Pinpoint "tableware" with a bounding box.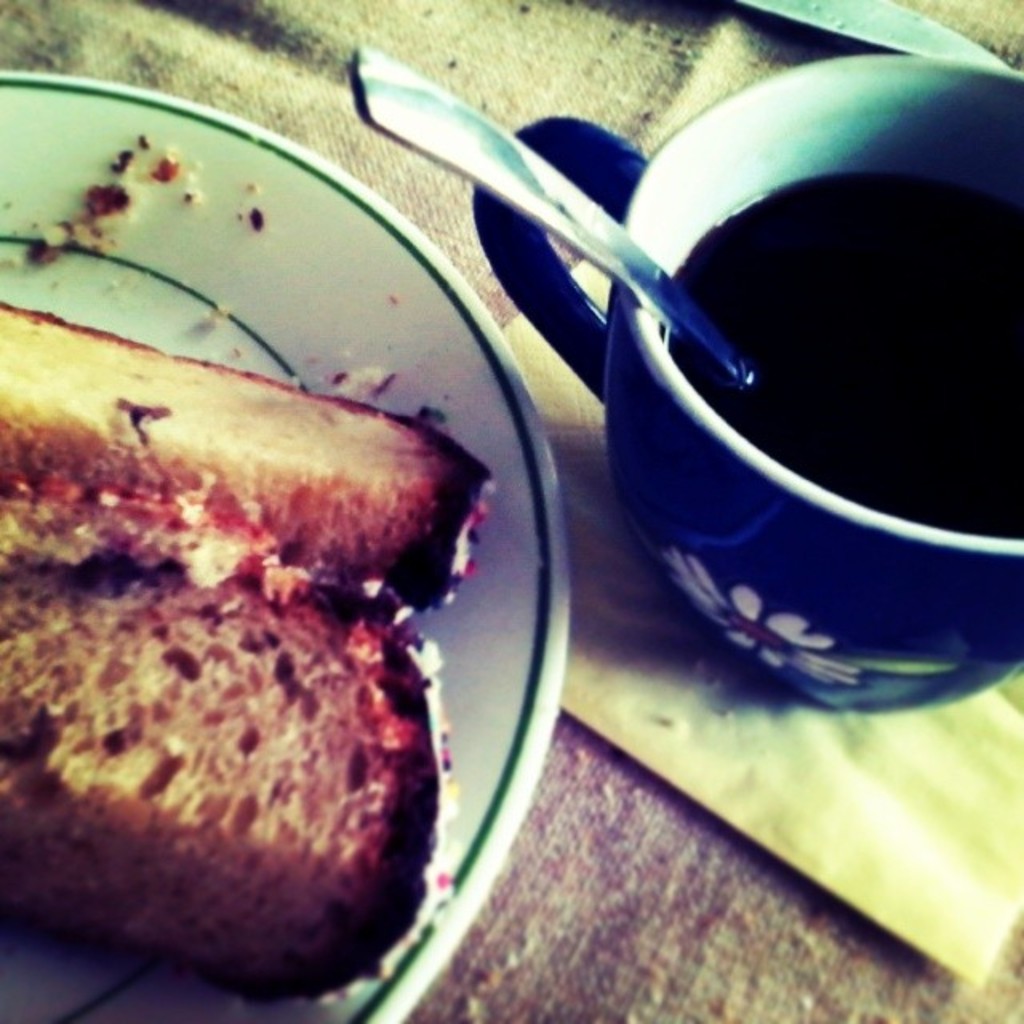
x1=0 y1=70 x2=576 y2=1022.
